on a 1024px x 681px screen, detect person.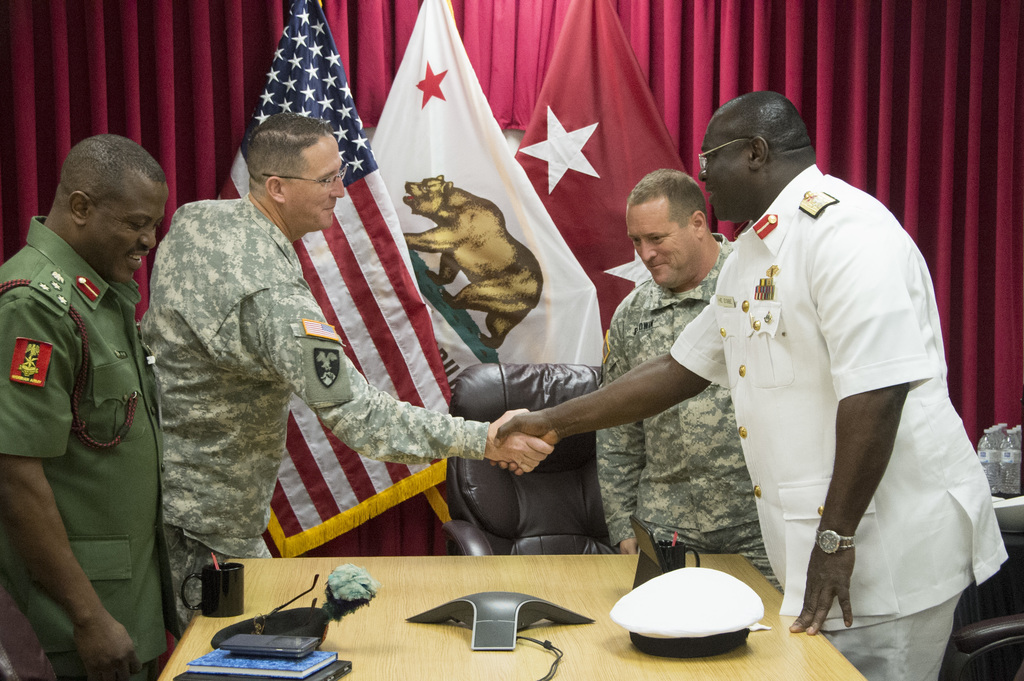
{"left": 137, "top": 103, "right": 553, "bottom": 636}.
